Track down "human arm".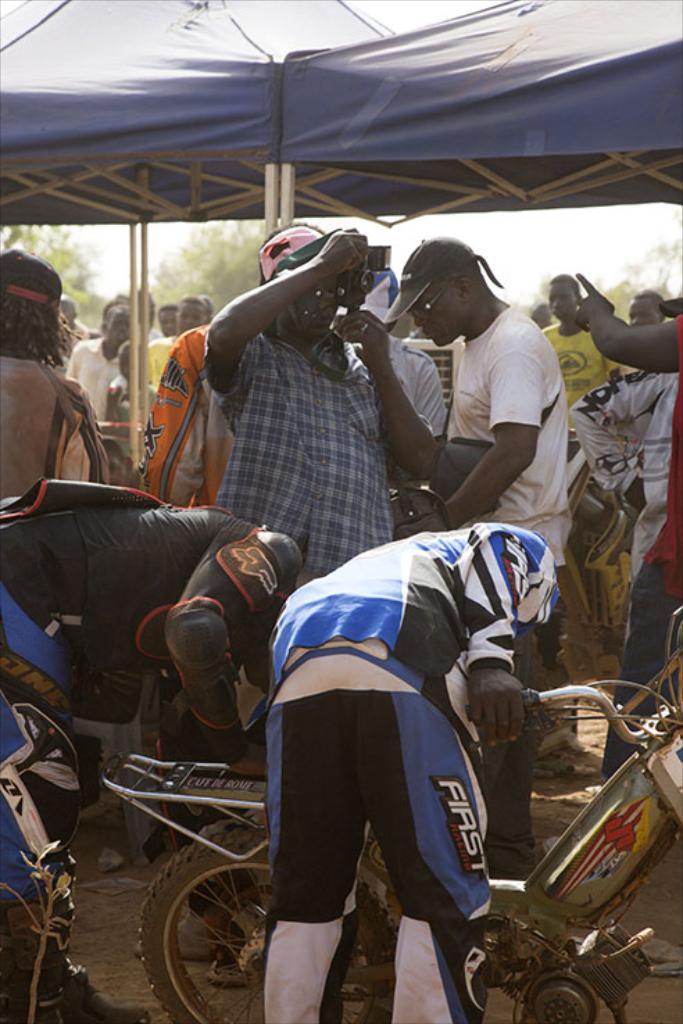
Tracked to x1=439 y1=524 x2=558 y2=755.
